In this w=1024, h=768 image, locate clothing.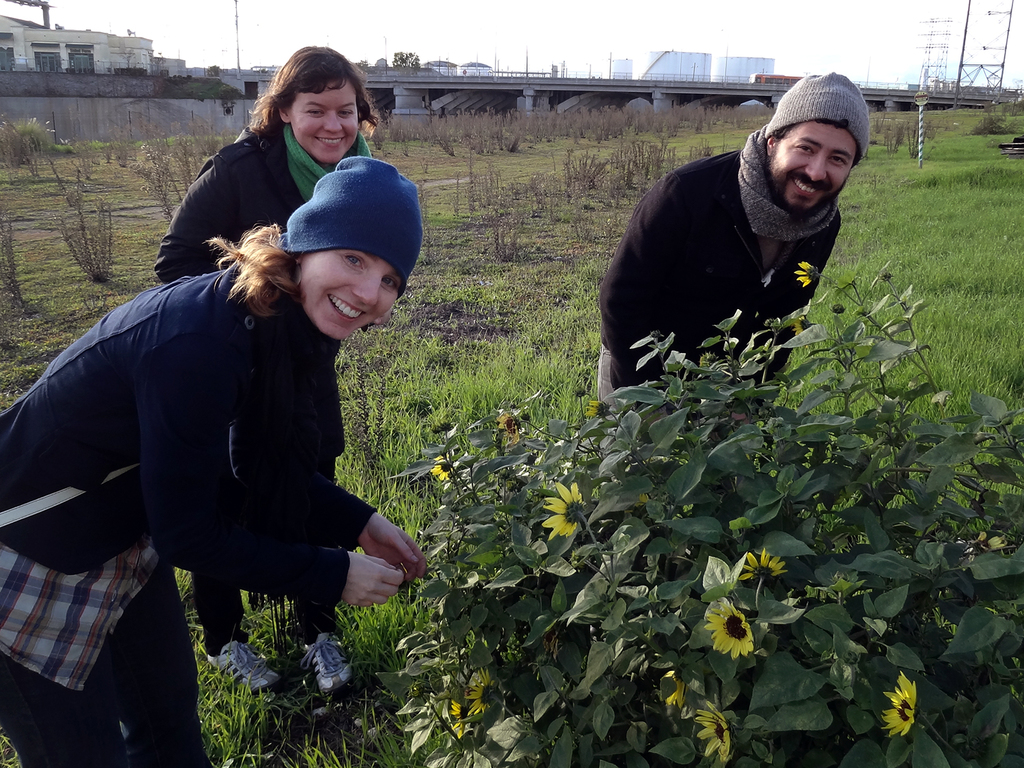
Bounding box: region(1, 245, 406, 767).
